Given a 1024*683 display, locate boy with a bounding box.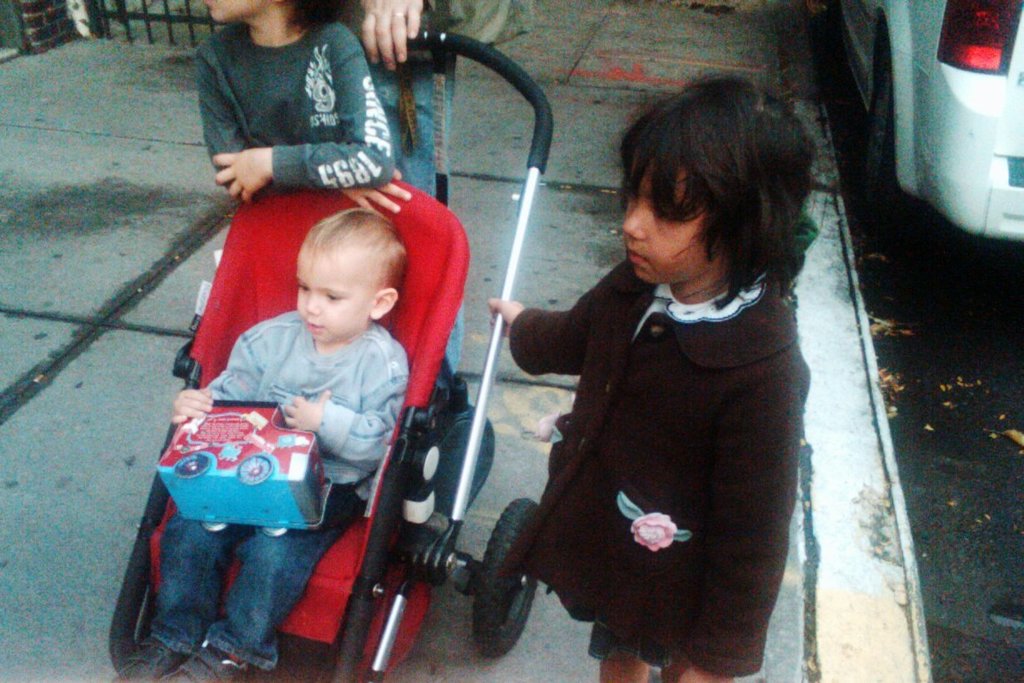
Located: pyautogui.locateOnScreen(107, 208, 411, 682).
